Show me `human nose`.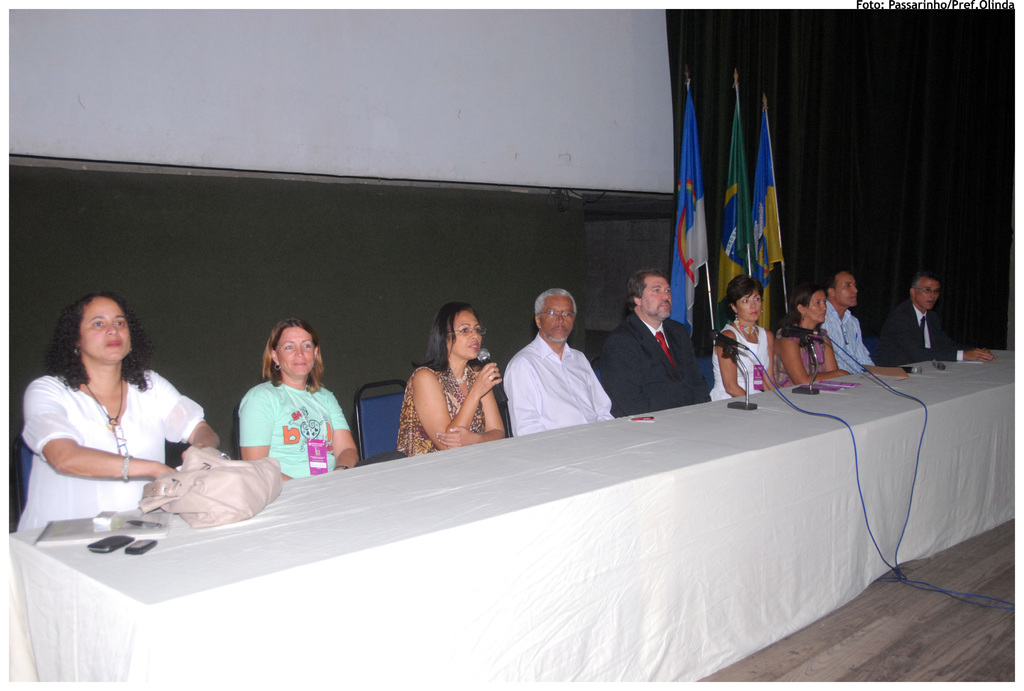
`human nose` is here: detection(931, 290, 936, 296).
